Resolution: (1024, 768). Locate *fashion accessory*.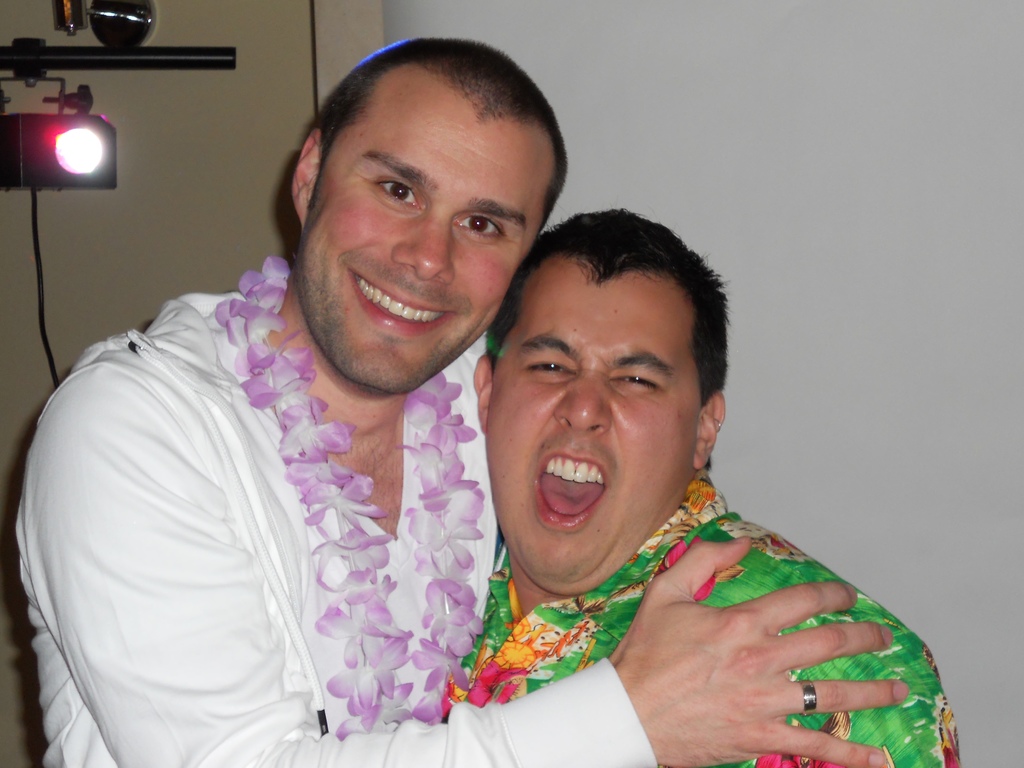
212:257:487:742.
